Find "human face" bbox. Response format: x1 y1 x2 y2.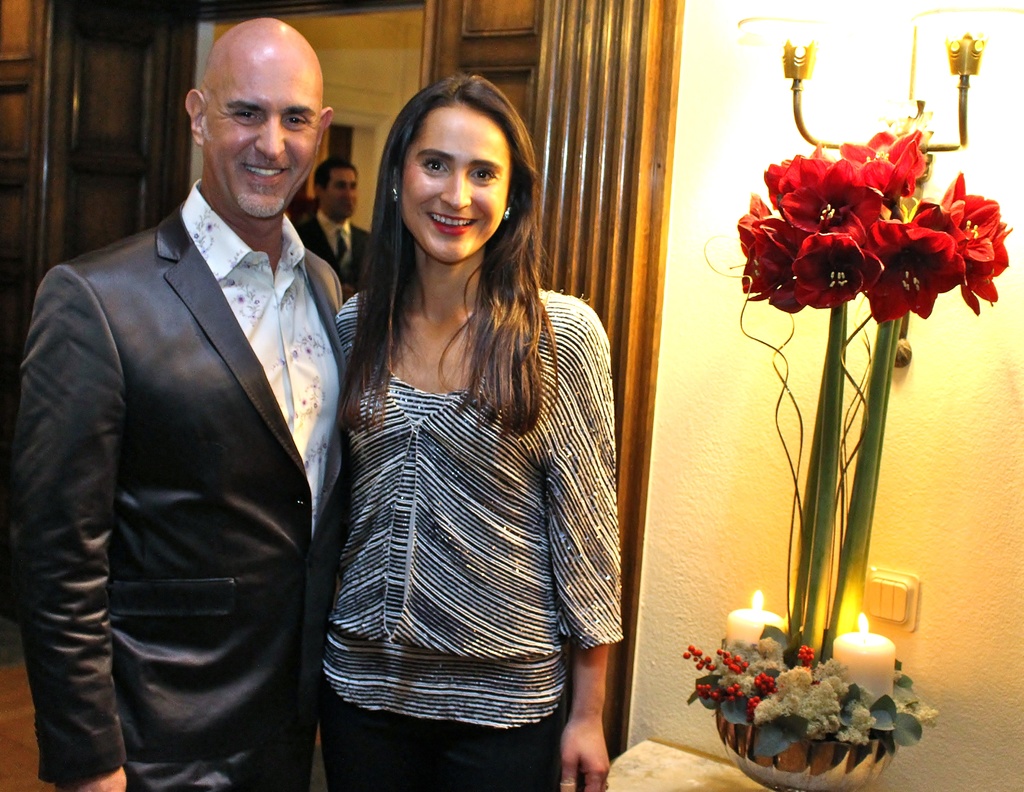
205 54 324 216.
